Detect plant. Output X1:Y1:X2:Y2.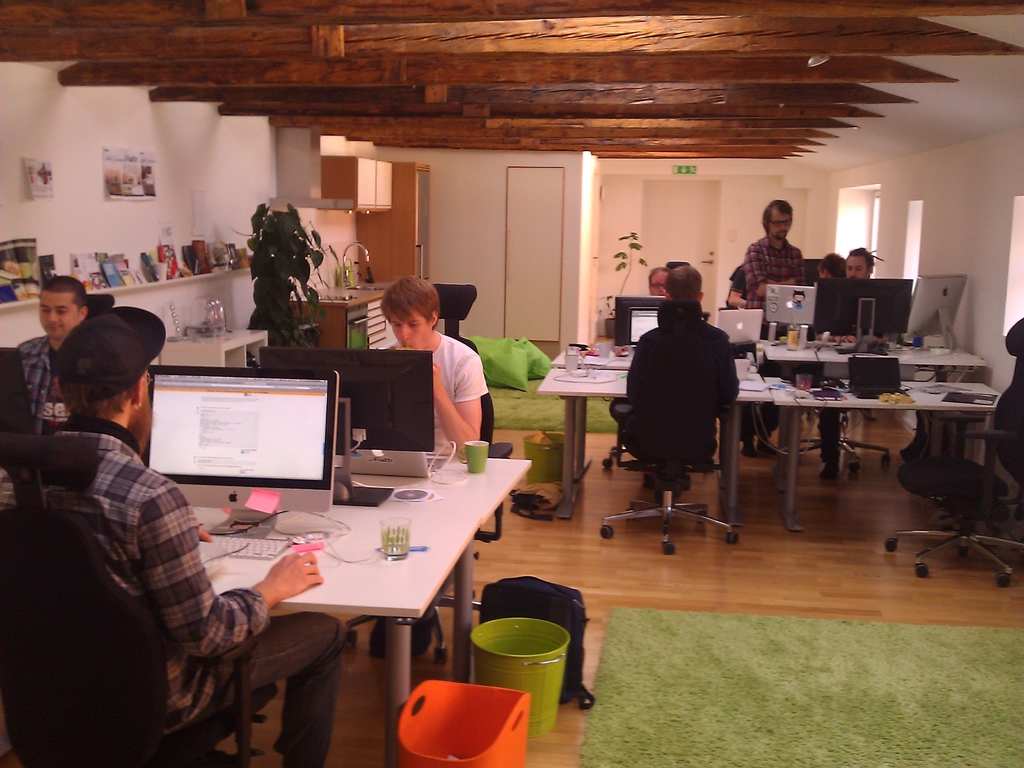
493:353:624:436.
